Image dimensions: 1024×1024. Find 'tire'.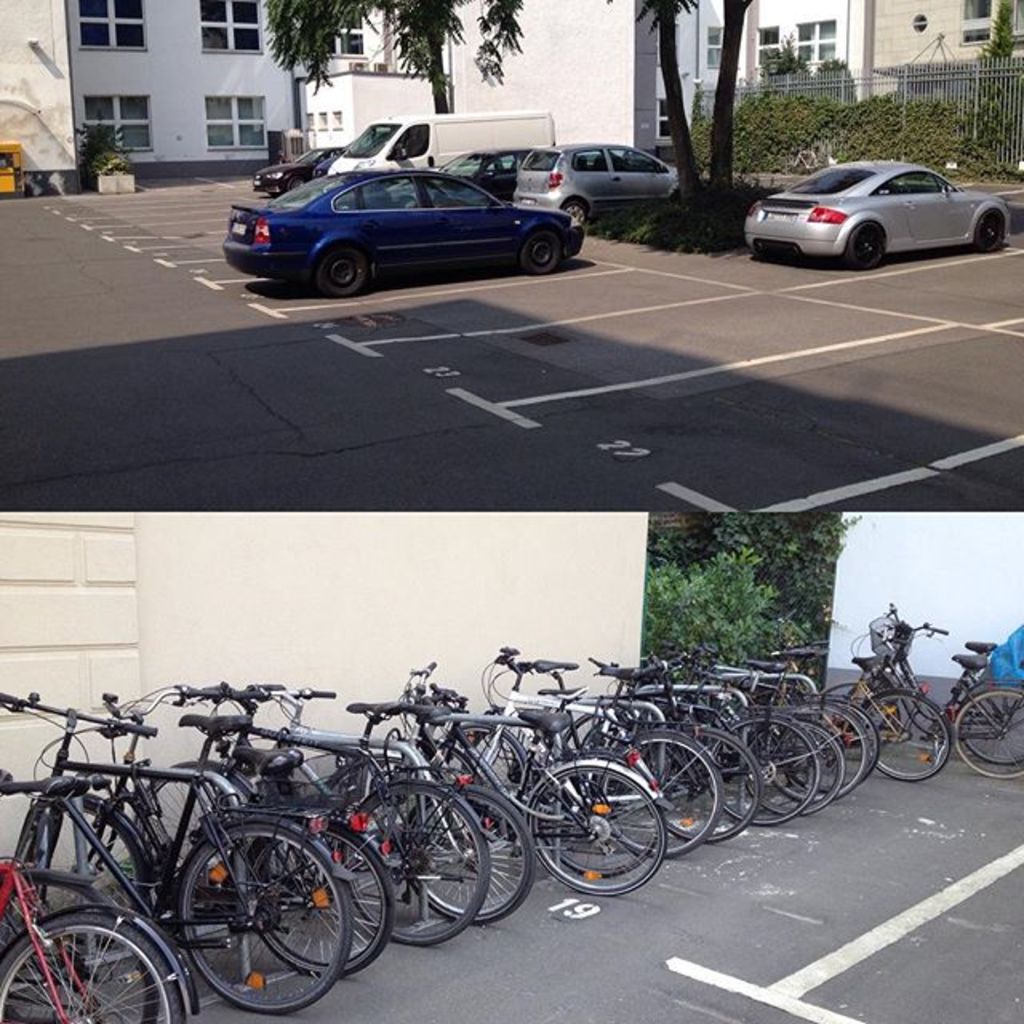
[left=518, top=230, right=557, bottom=272].
